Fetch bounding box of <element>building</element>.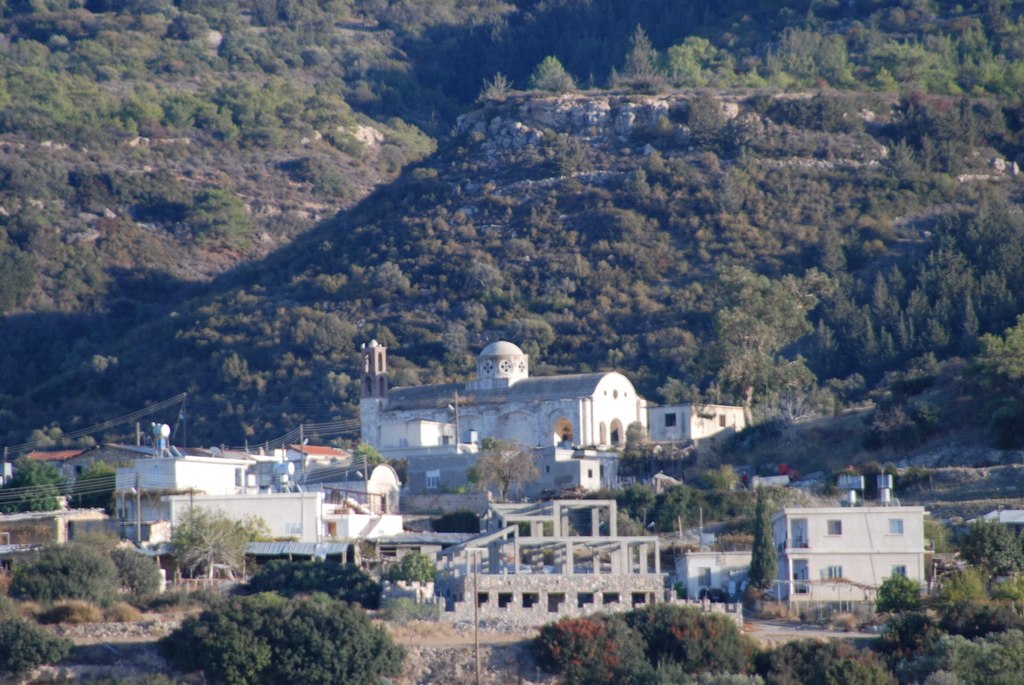
Bbox: left=367, top=344, right=639, bottom=494.
